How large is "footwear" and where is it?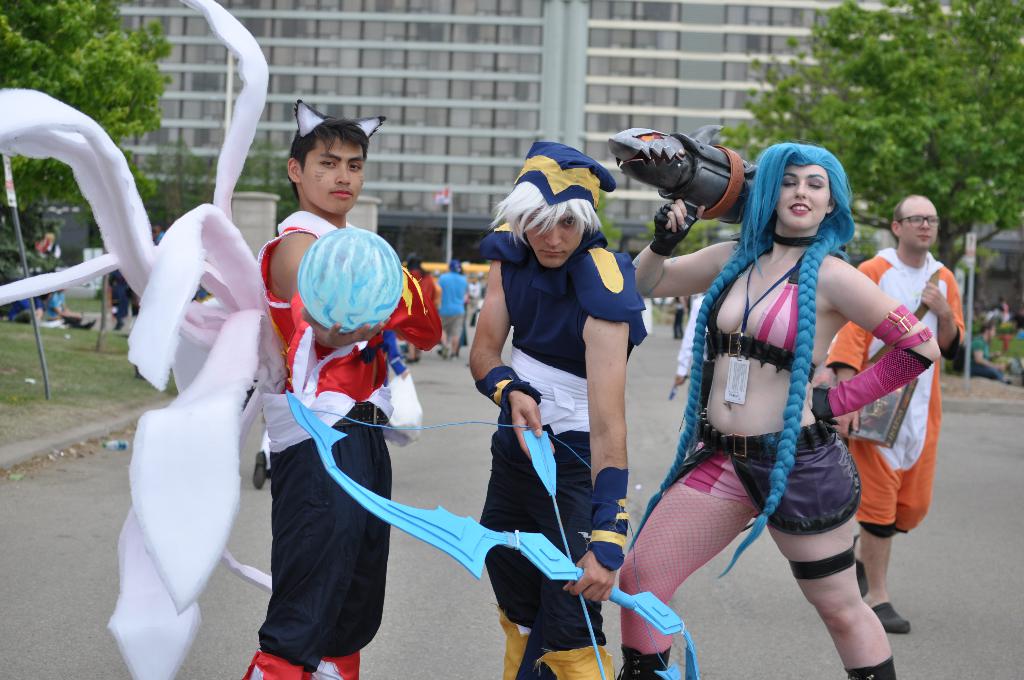
Bounding box: [617, 638, 664, 677].
